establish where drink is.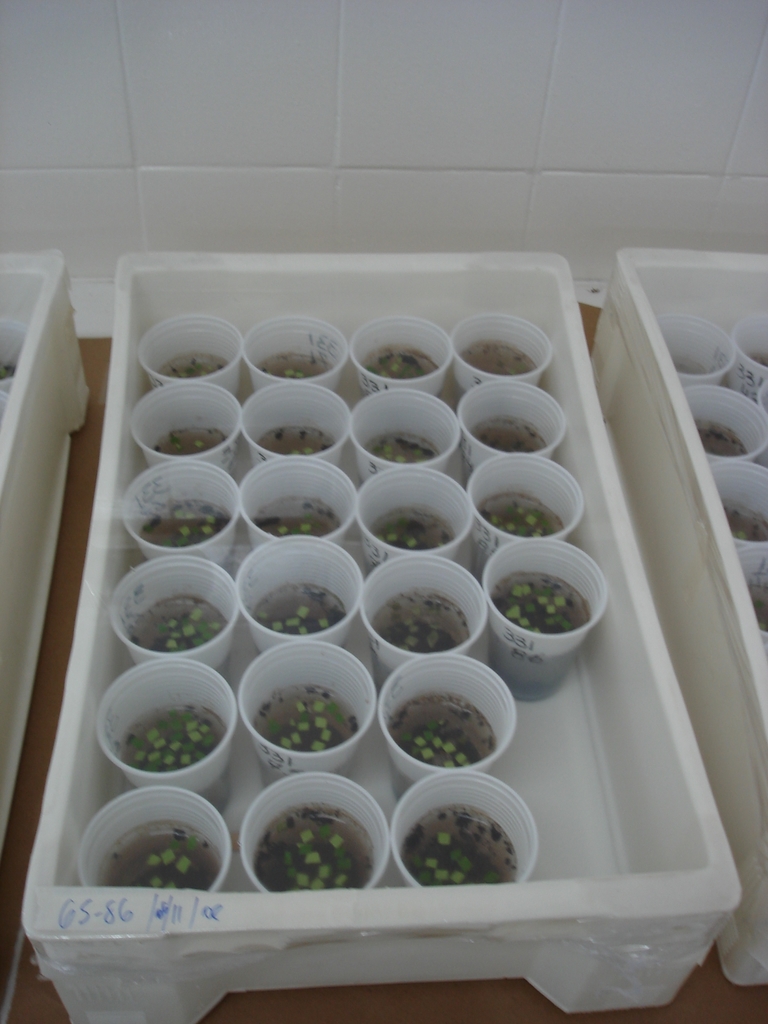
Established at <box>254,583,347,637</box>.
